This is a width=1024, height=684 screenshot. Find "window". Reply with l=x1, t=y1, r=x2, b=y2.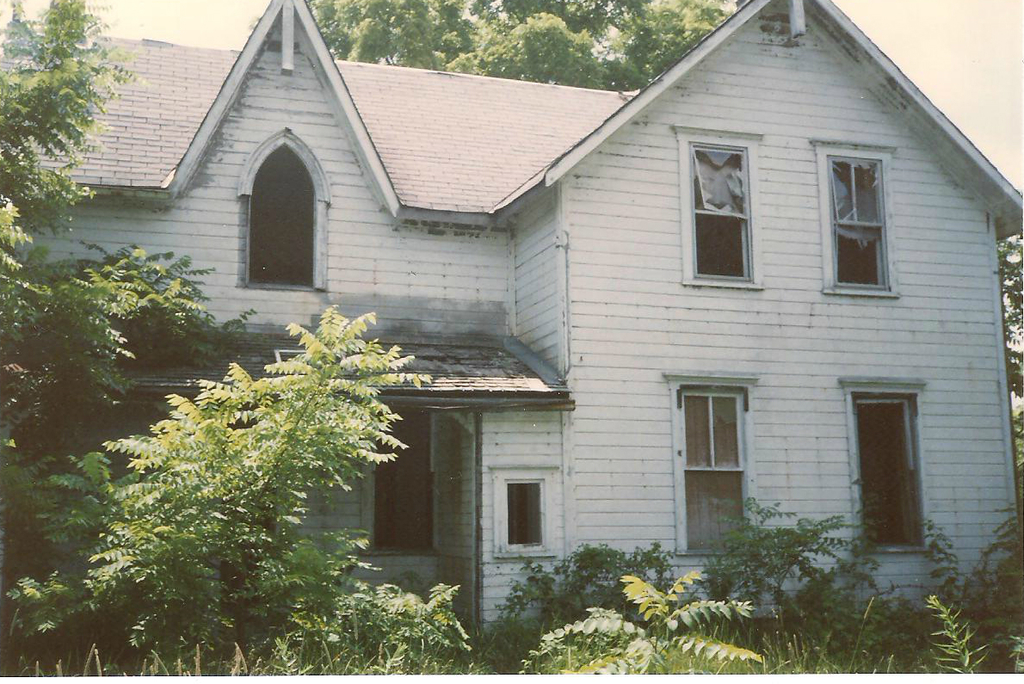
l=234, t=127, r=333, b=293.
